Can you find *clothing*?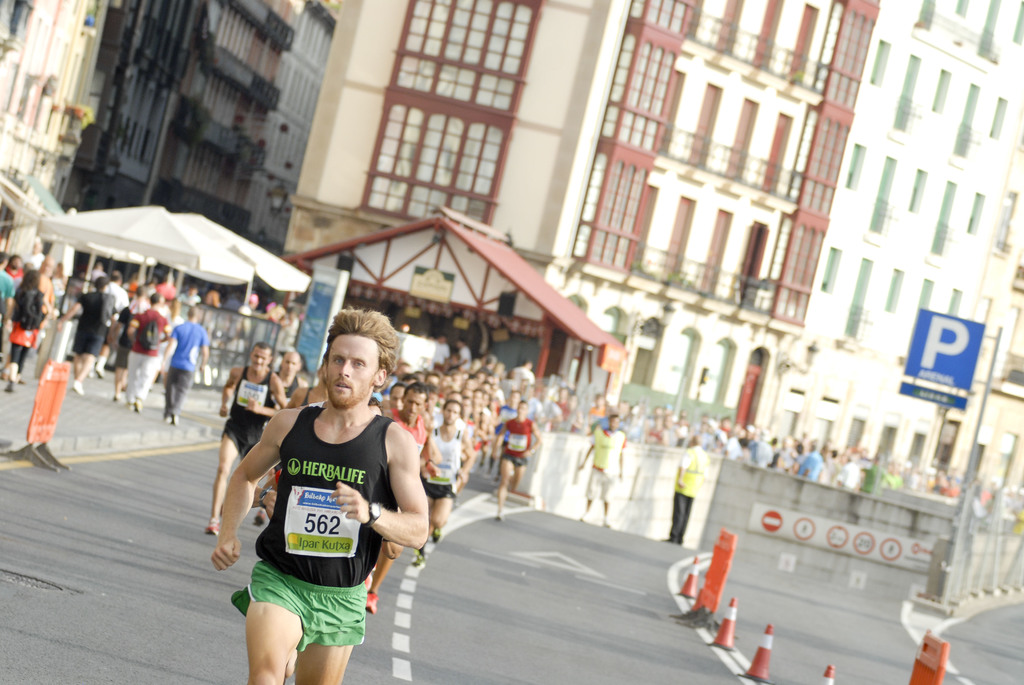
Yes, bounding box: [left=236, top=395, right=394, bottom=653].
